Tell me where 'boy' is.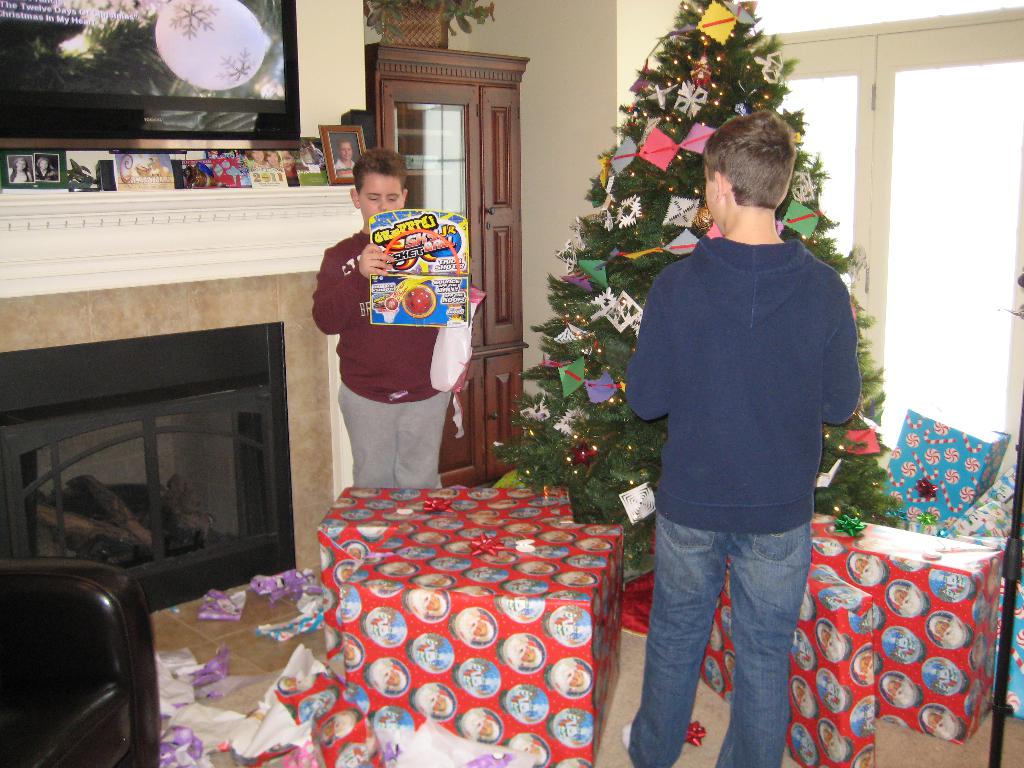
'boy' is at <bbox>625, 112, 861, 767</bbox>.
